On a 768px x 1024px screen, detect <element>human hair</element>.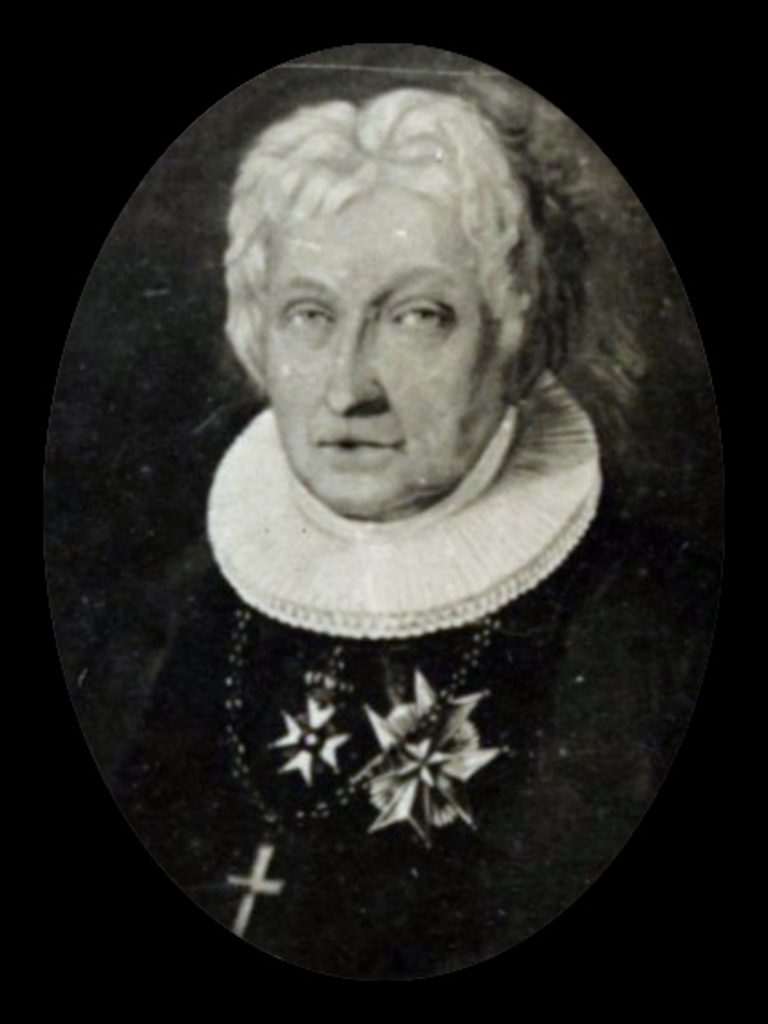
pyautogui.locateOnScreen(208, 52, 562, 405).
